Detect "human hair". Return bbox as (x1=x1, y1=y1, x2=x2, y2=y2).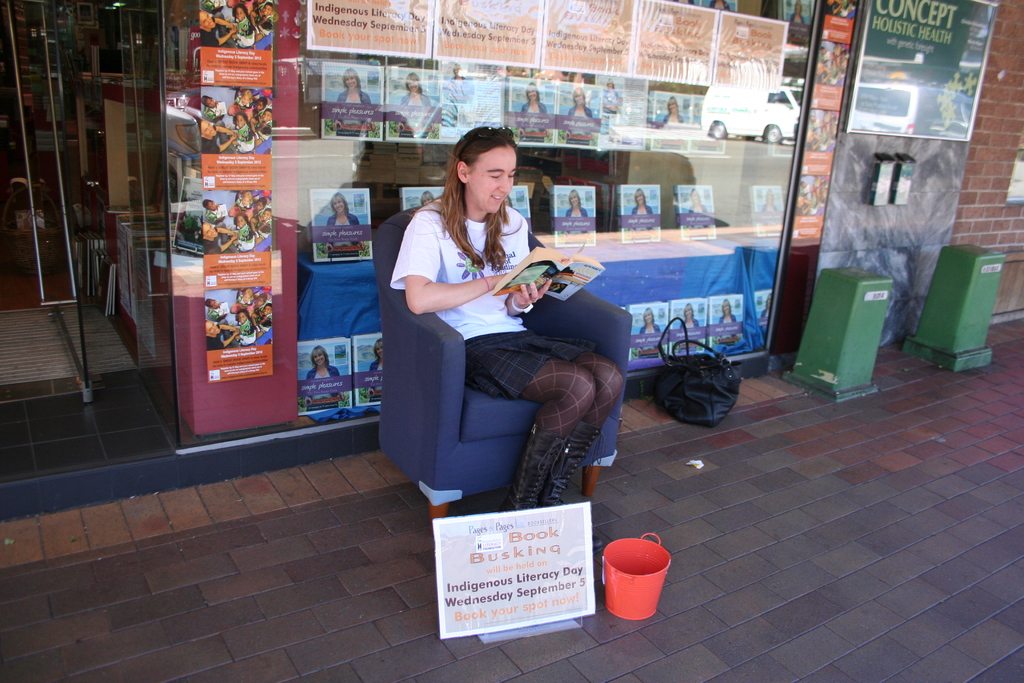
(x1=574, y1=85, x2=584, y2=104).
